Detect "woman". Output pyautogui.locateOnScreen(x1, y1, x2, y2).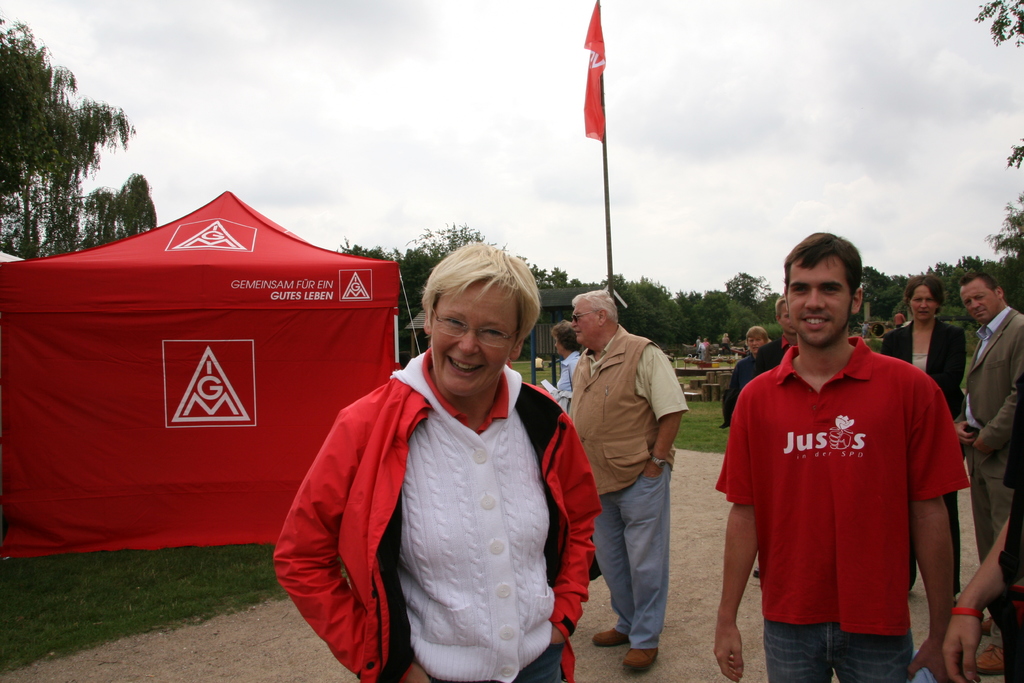
pyautogui.locateOnScreen(545, 320, 584, 407).
